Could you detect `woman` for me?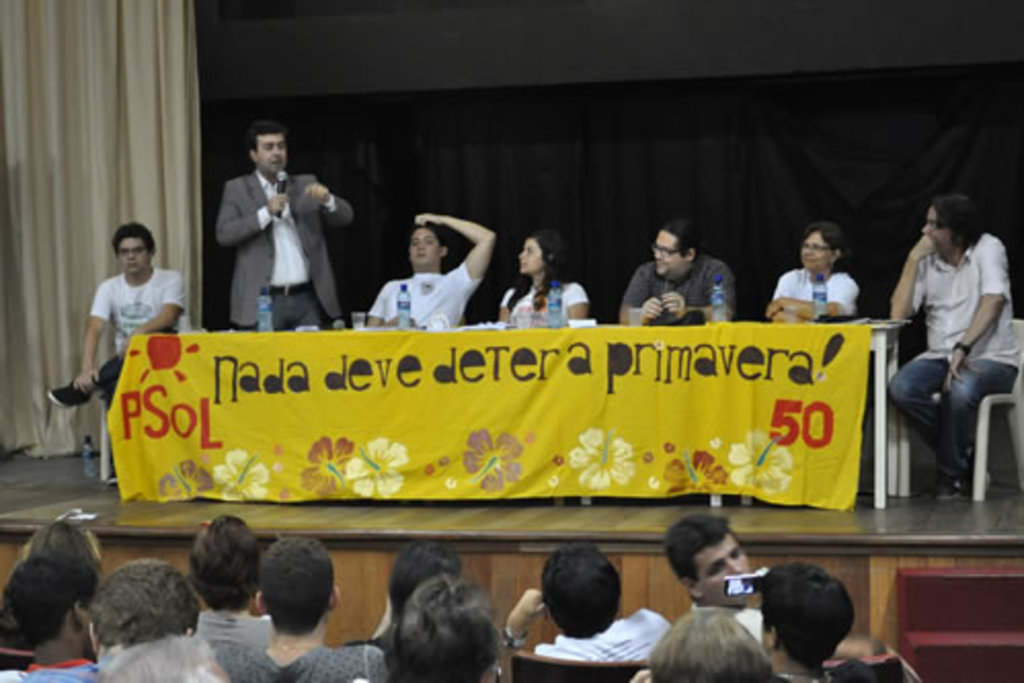
Detection result: select_region(0, 519, 103, 650).
